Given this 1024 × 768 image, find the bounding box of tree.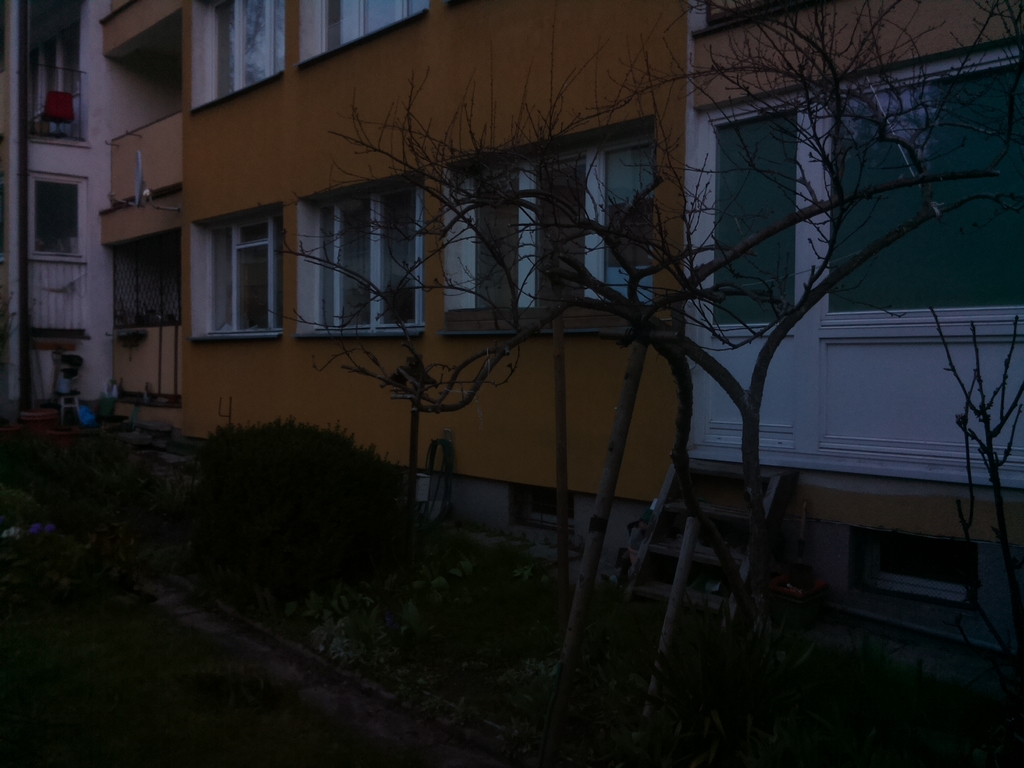
(251,0,1023,715).
